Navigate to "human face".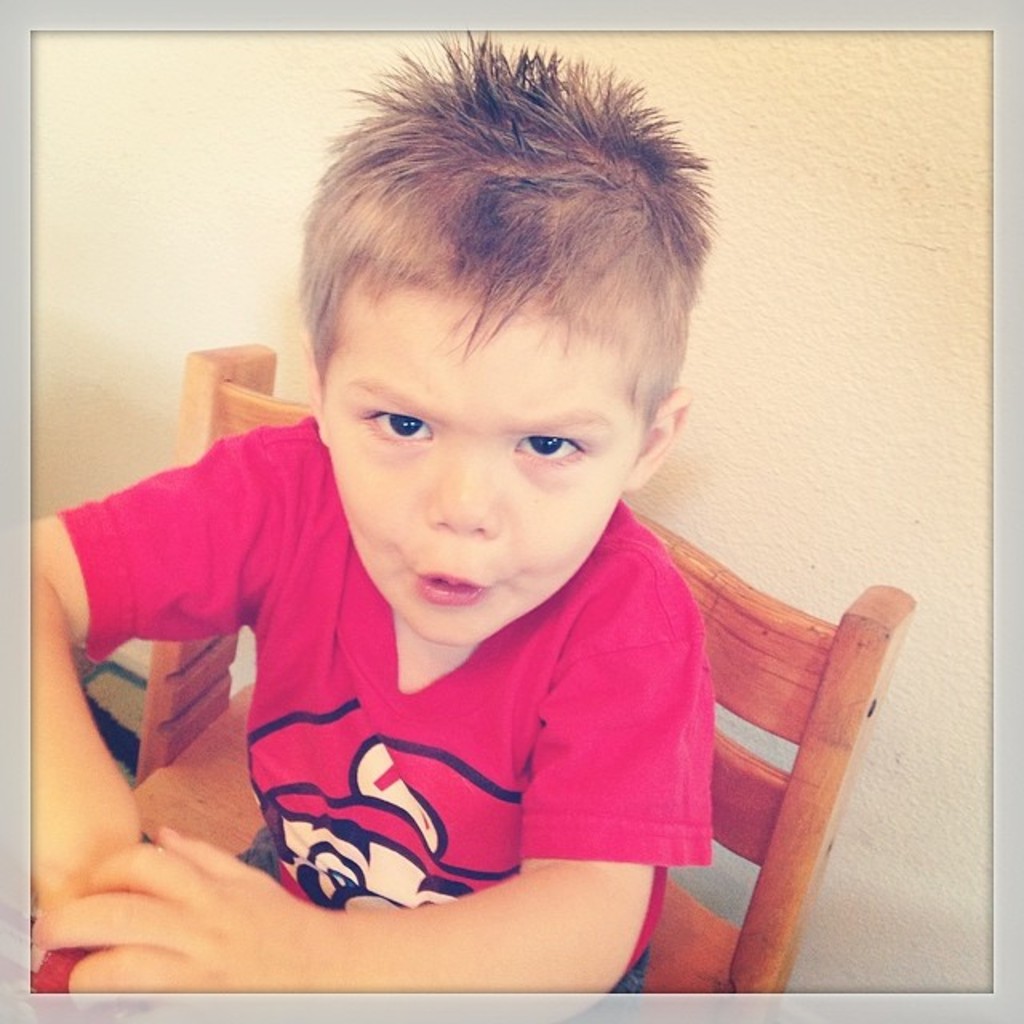
Navigation target: x1=318 y1=277 x2=651 y2=632.
